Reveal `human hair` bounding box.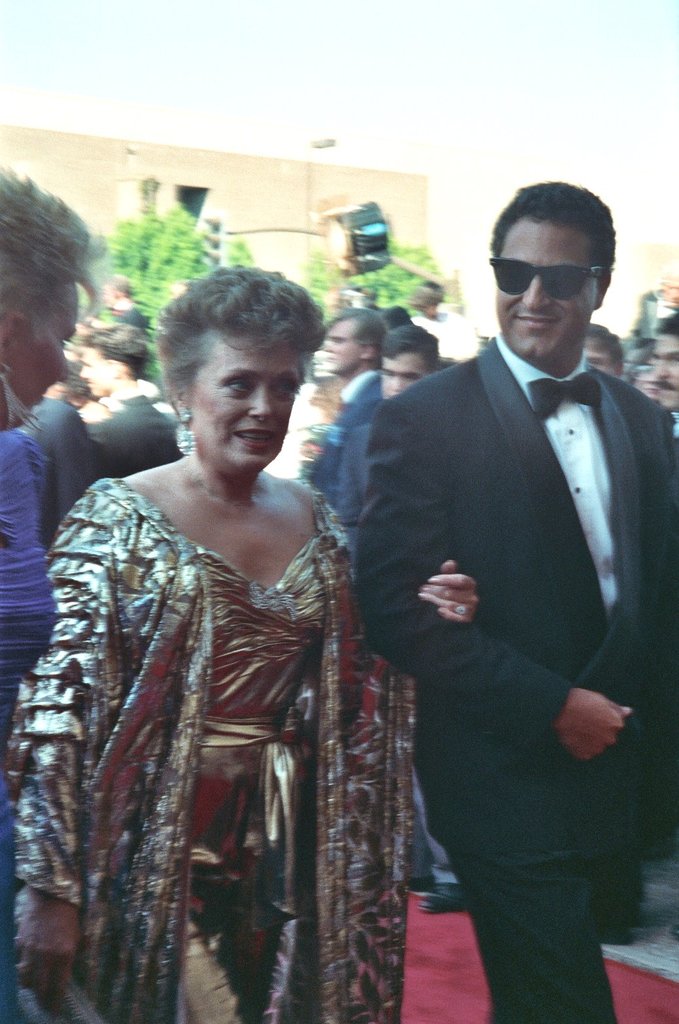
Revealed: x1=585 y1=323 x2=627 y2=379.
